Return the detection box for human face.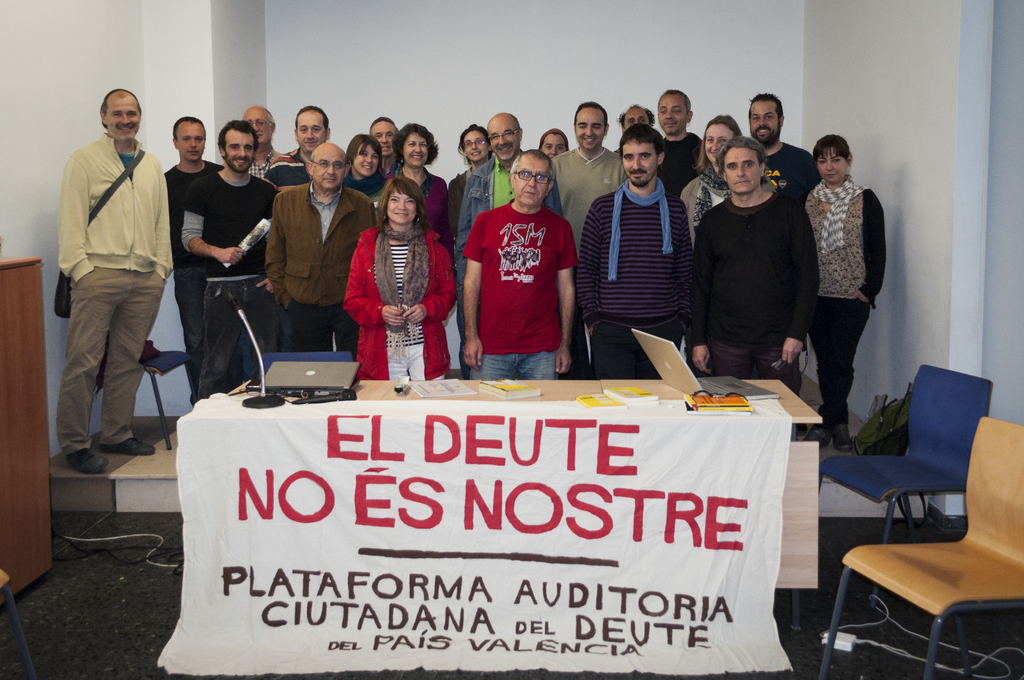
[x1=576, y1=107, x2=605, y2=148].
